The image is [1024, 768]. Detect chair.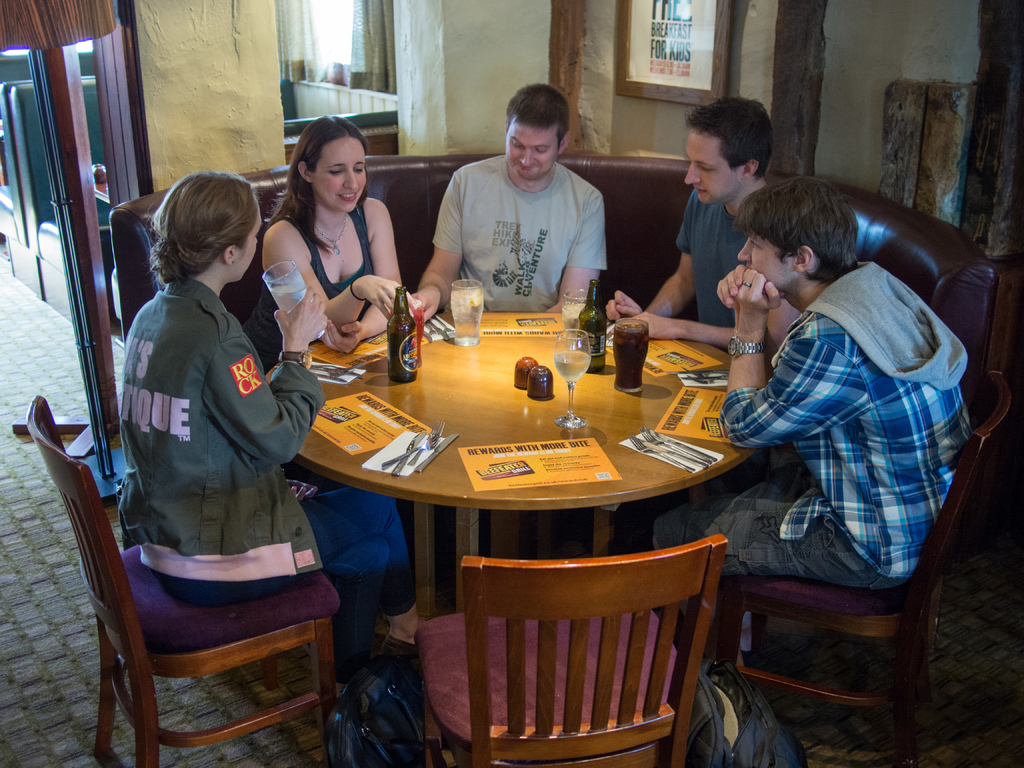
Detection: crop(39, 341, 335, 767).
